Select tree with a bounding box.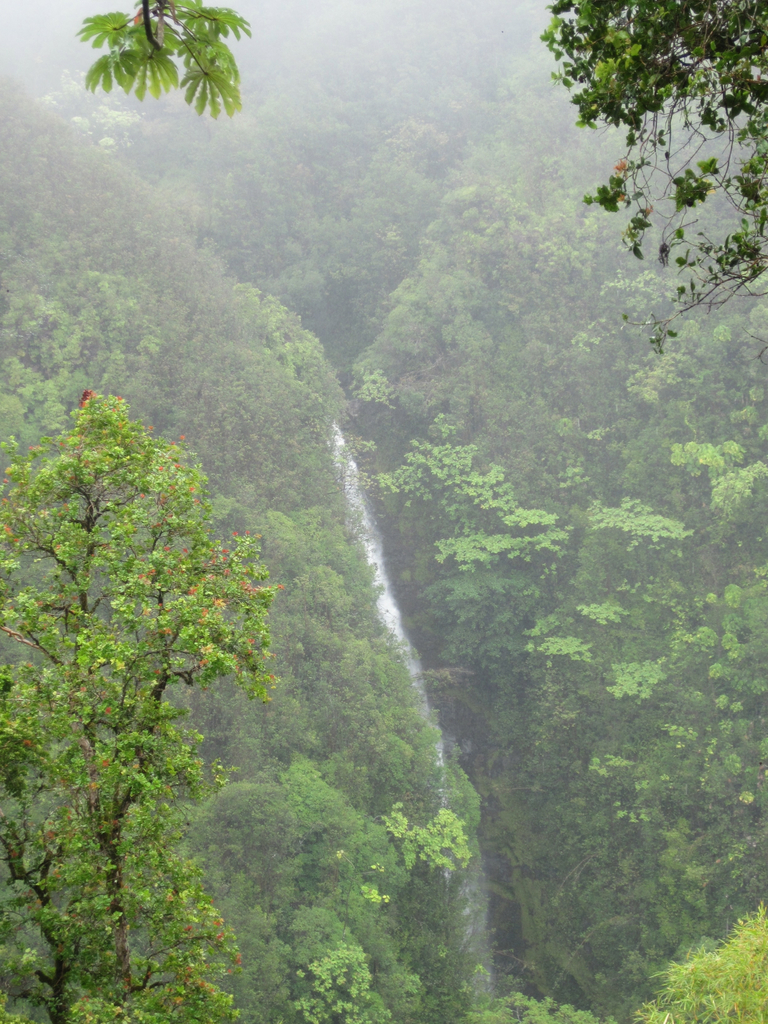
box=[0, 384, 284, 1023].
